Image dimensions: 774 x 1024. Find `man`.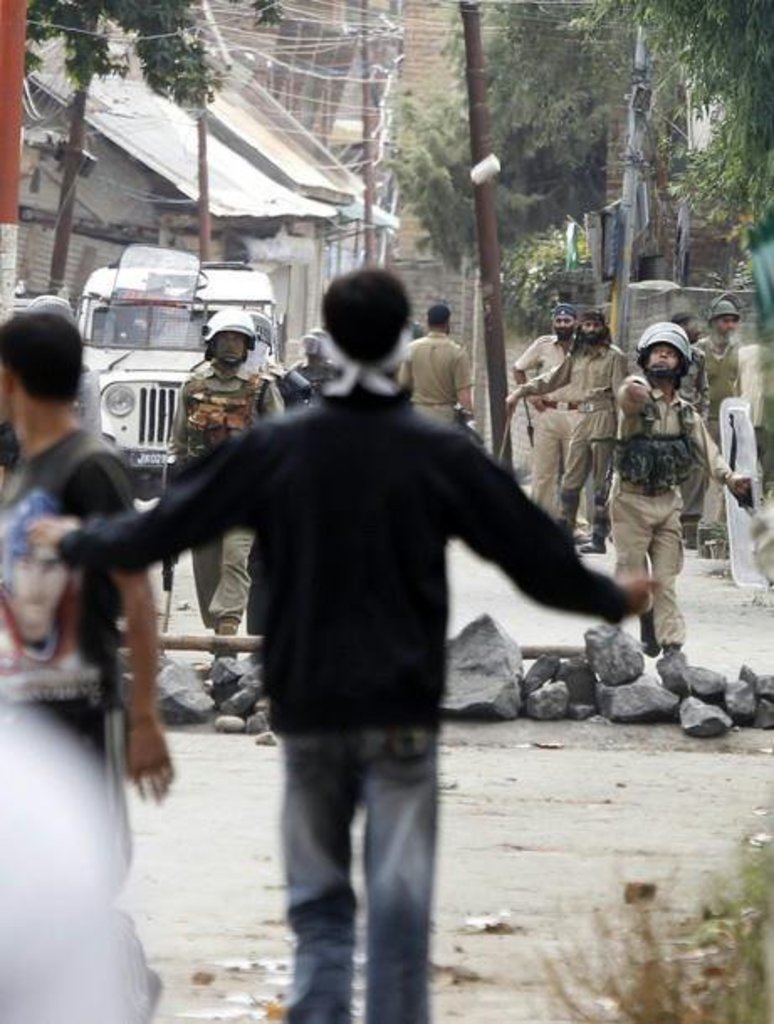
rect(163, 302, 289, 677).
